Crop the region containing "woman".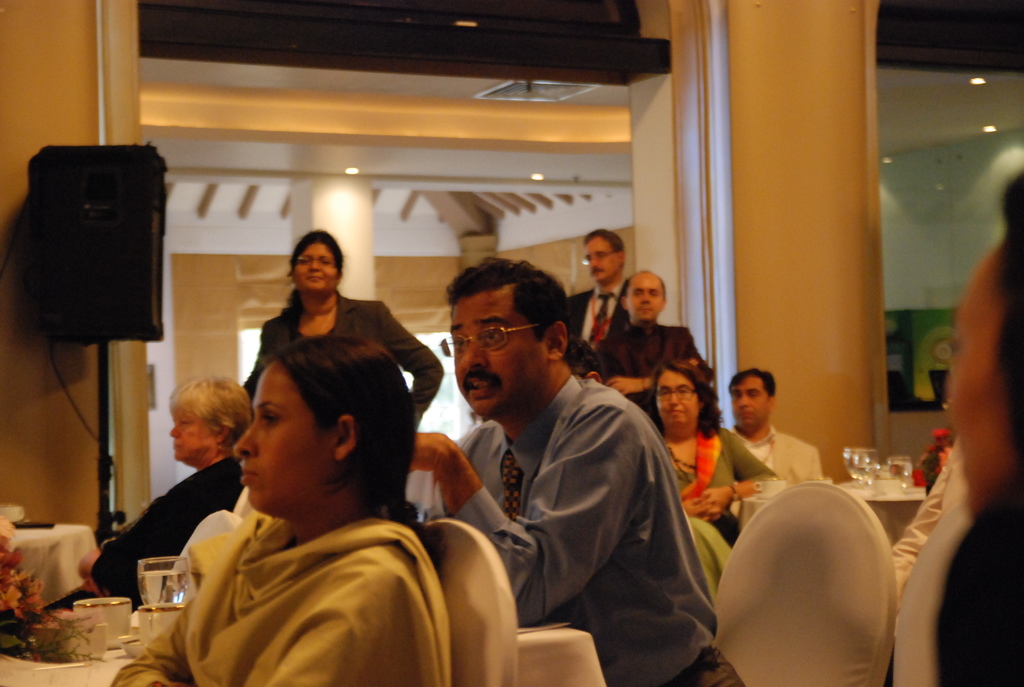
Crop region: l=80, t=375, r=260, b=610.
